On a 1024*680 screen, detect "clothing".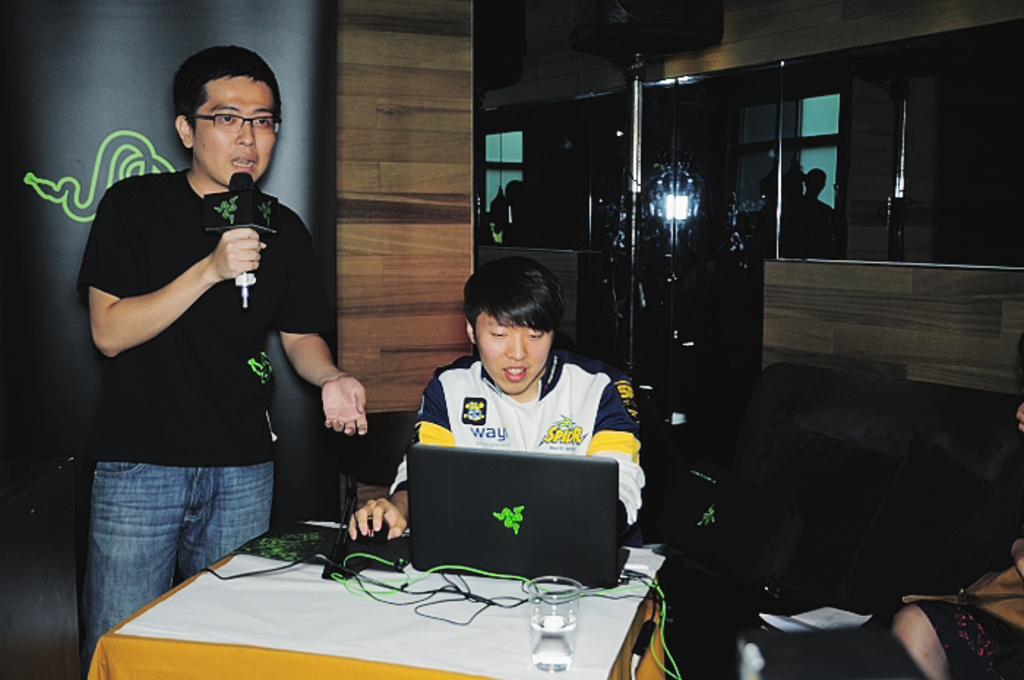
locate(913, 597, 1023, 679).
